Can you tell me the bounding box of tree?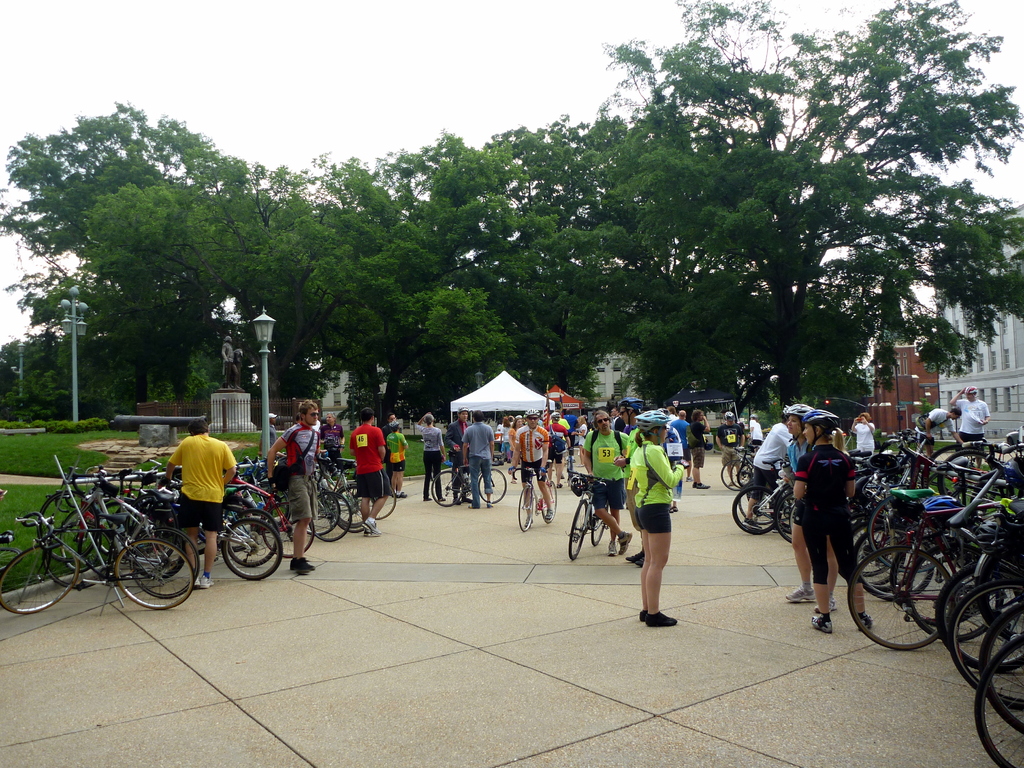
[283, 120, 563, 436].
